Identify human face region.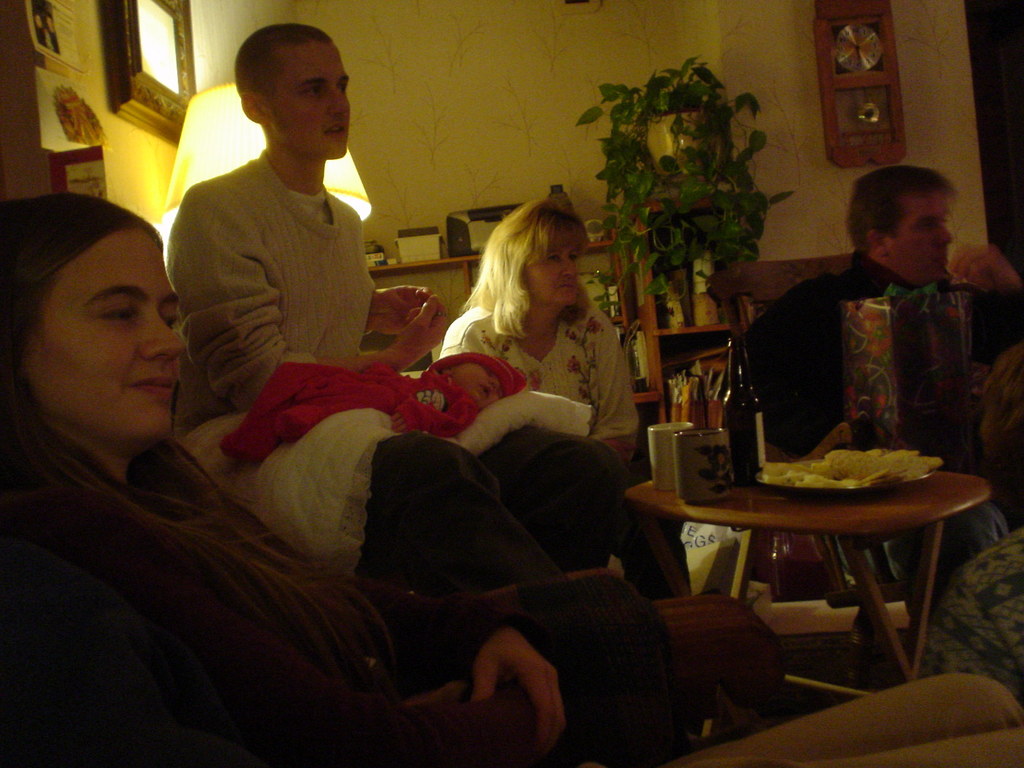
Region: [520, 241, 578, 307].
